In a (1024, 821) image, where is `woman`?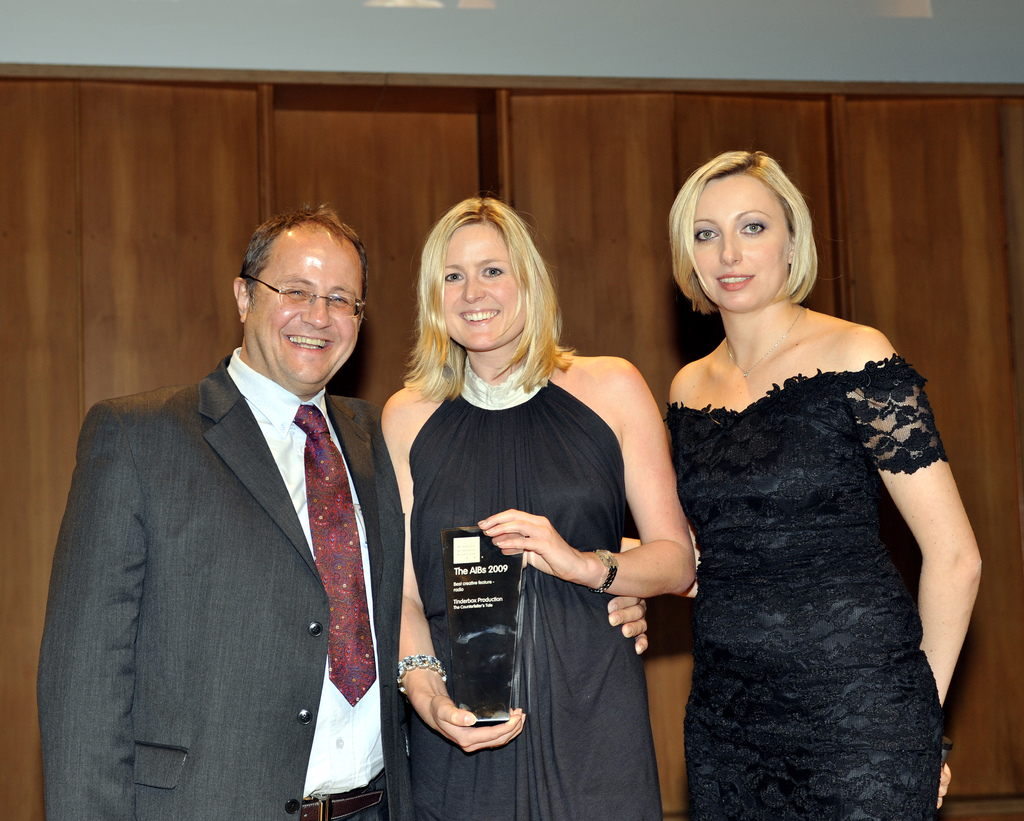
<box>376,199,665,813</box>.
